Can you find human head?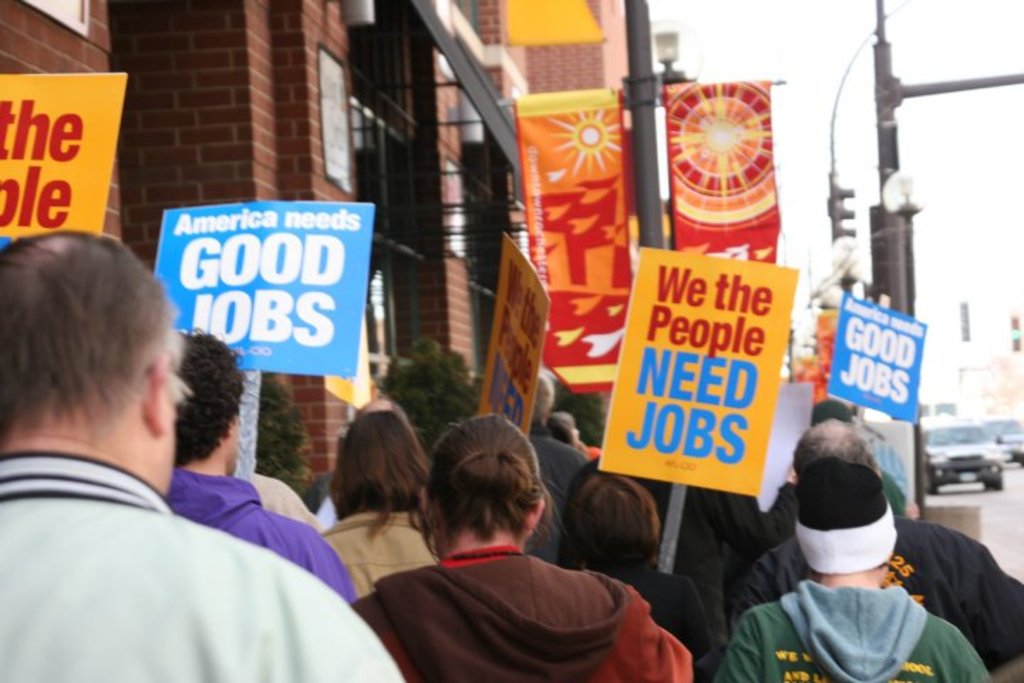
Yes, bounding box: region(796, 461, 895, 555).
